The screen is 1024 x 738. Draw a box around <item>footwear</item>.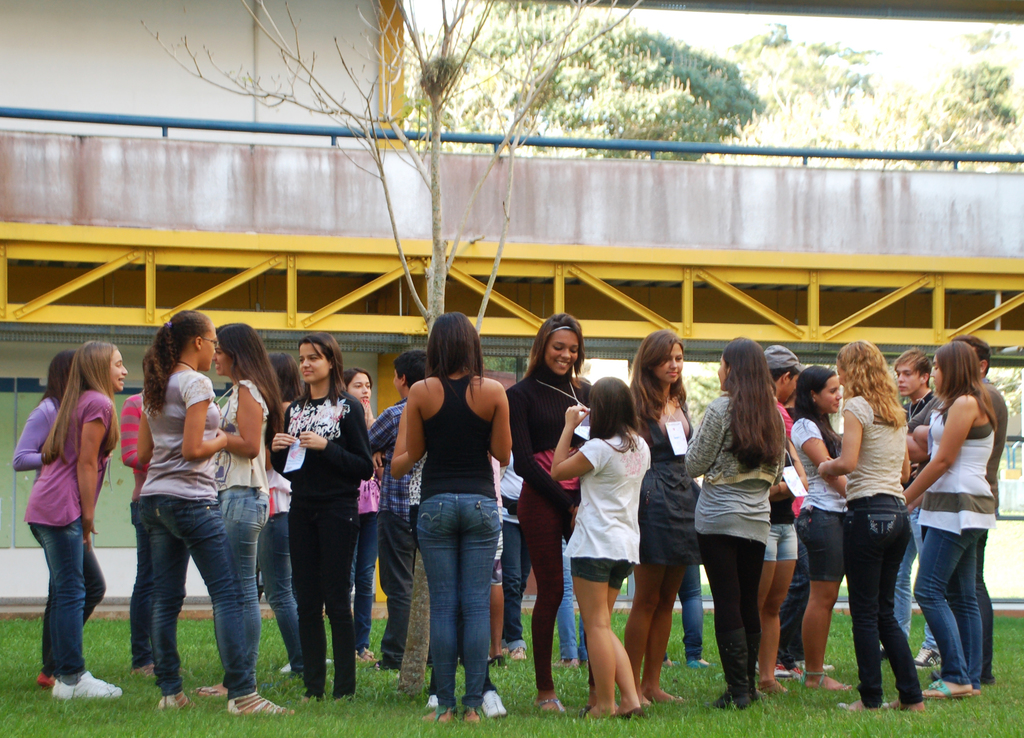
box=[463, 707, 483, 721].
